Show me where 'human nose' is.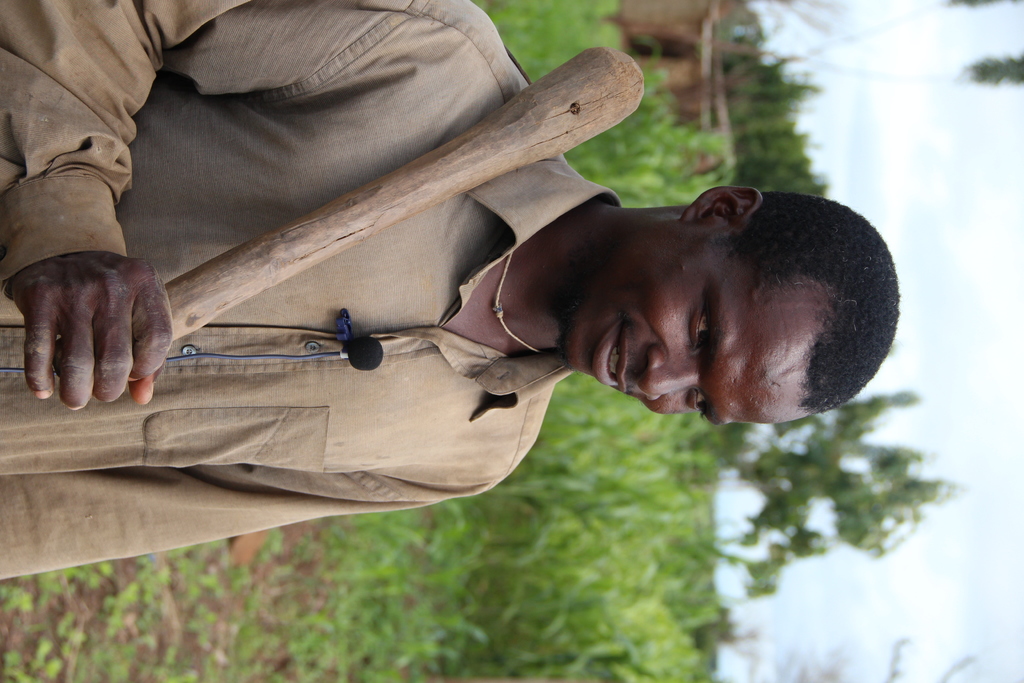
'human nose' is at box=[641, 344, 706, 407].
